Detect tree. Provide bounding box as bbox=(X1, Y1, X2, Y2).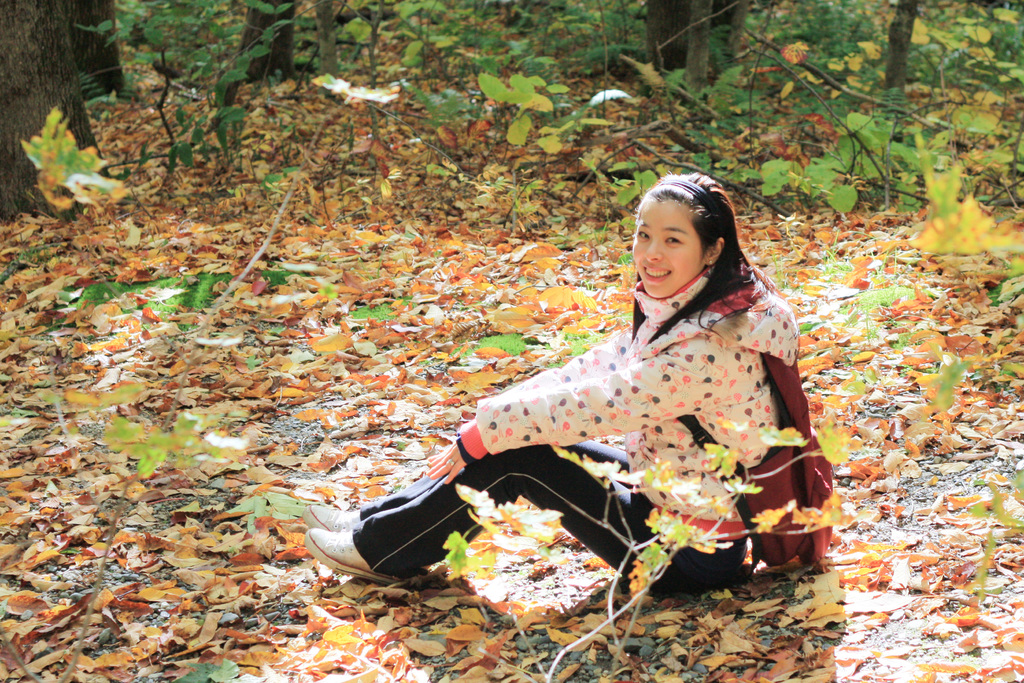
bbox=(883, 0, 925, 92).
